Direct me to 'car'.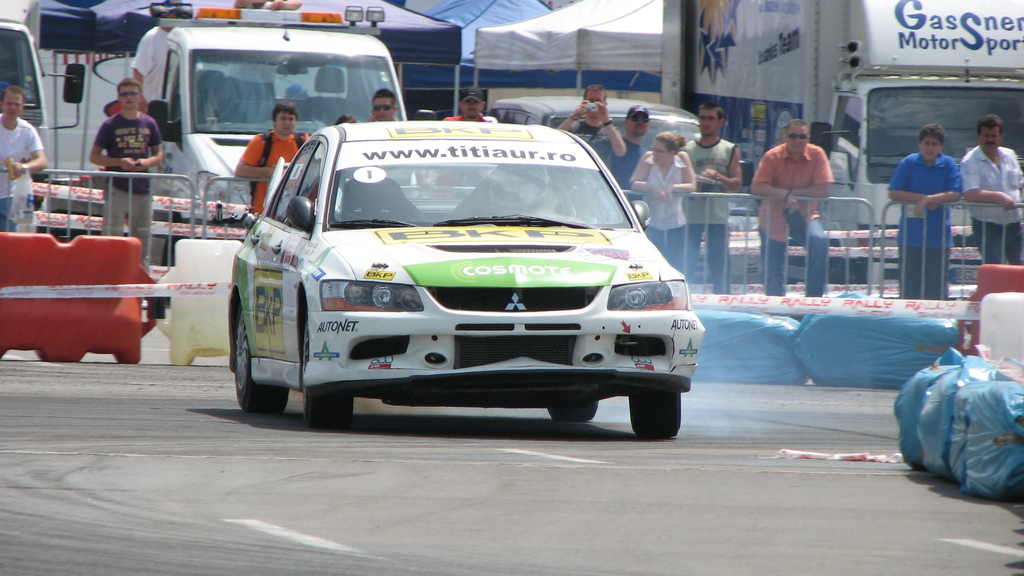
Direction: (x1=210, y1=115, x2=706, y2=428).
